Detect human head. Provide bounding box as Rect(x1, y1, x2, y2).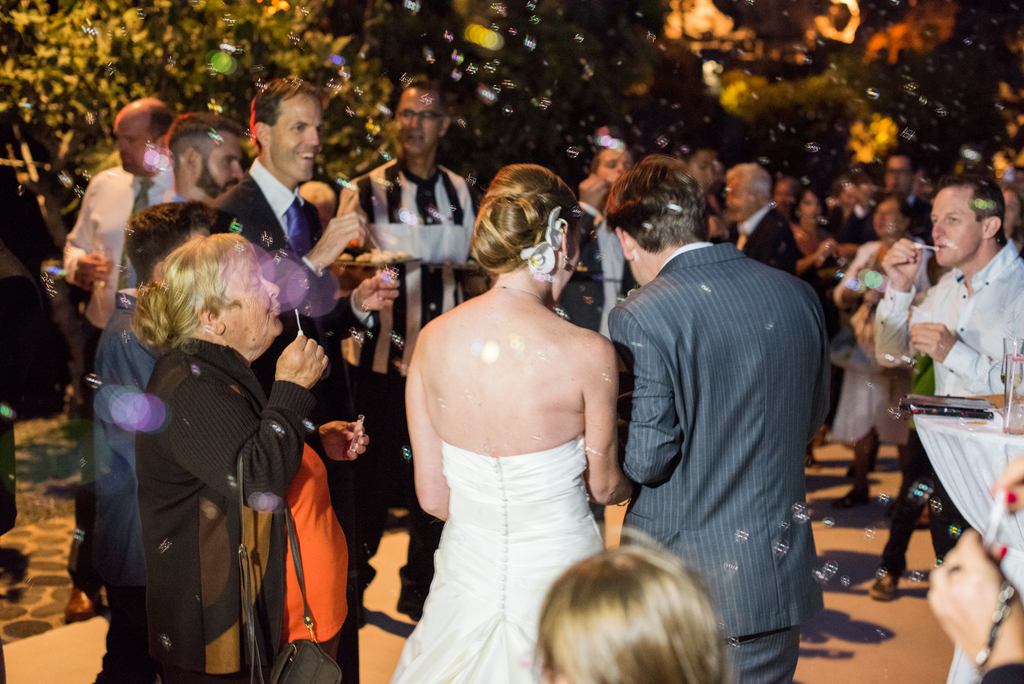
Rect(527, 528, 739, 683).
